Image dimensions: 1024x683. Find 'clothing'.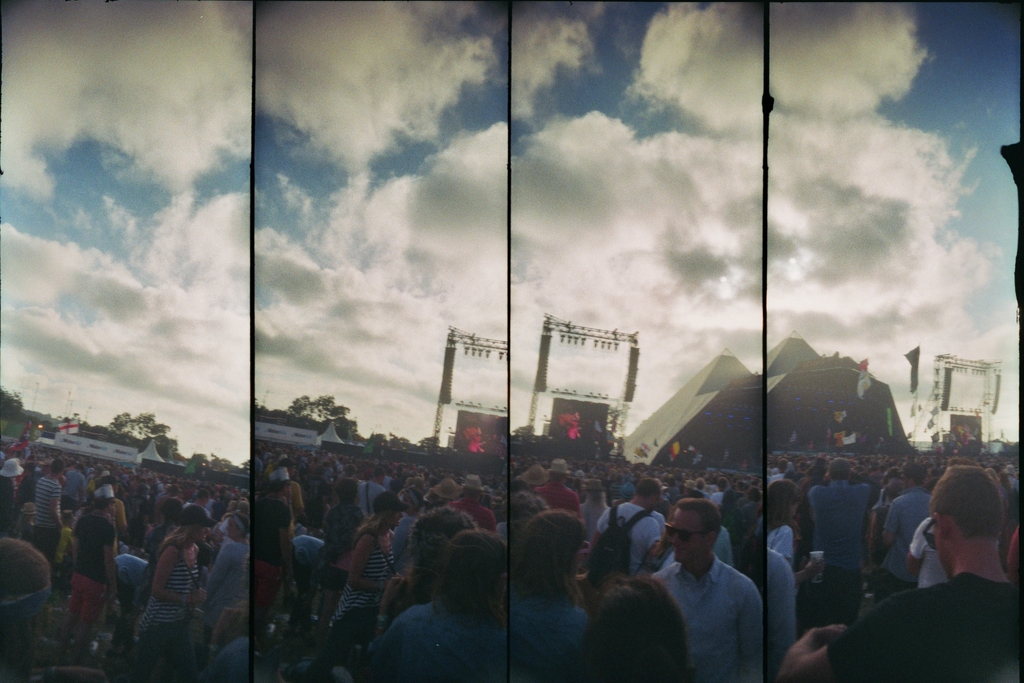
region(253, 491, 294, 613).
